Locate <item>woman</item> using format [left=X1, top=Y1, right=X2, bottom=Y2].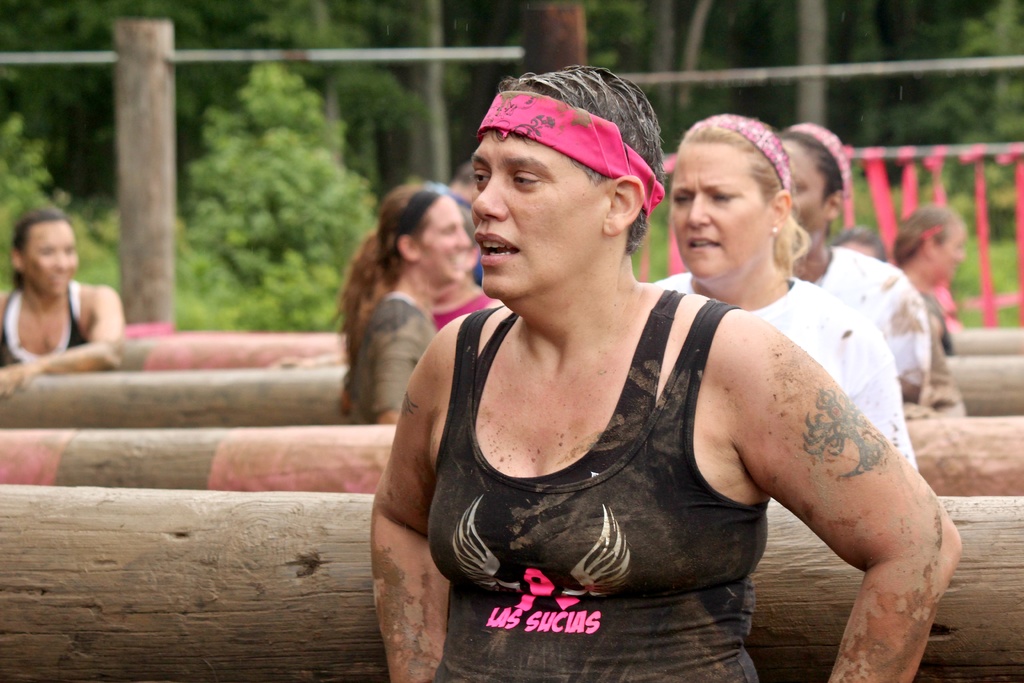
[left=362, top=65, right=965, bottom=682].
